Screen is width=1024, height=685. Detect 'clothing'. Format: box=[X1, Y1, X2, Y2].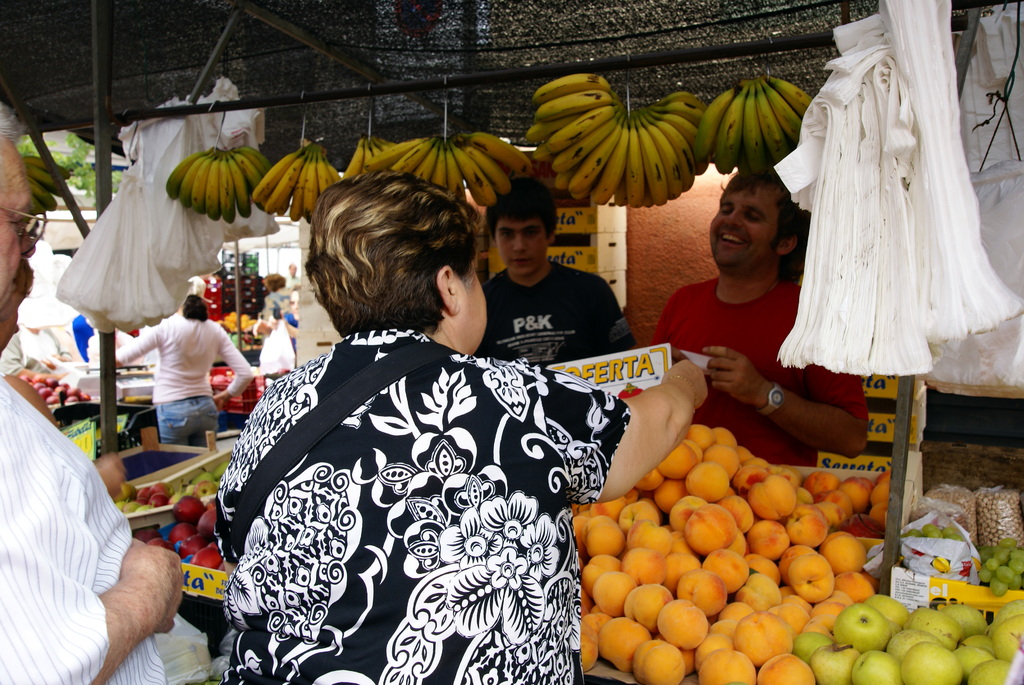
box=[119, 317, 246, 442].
